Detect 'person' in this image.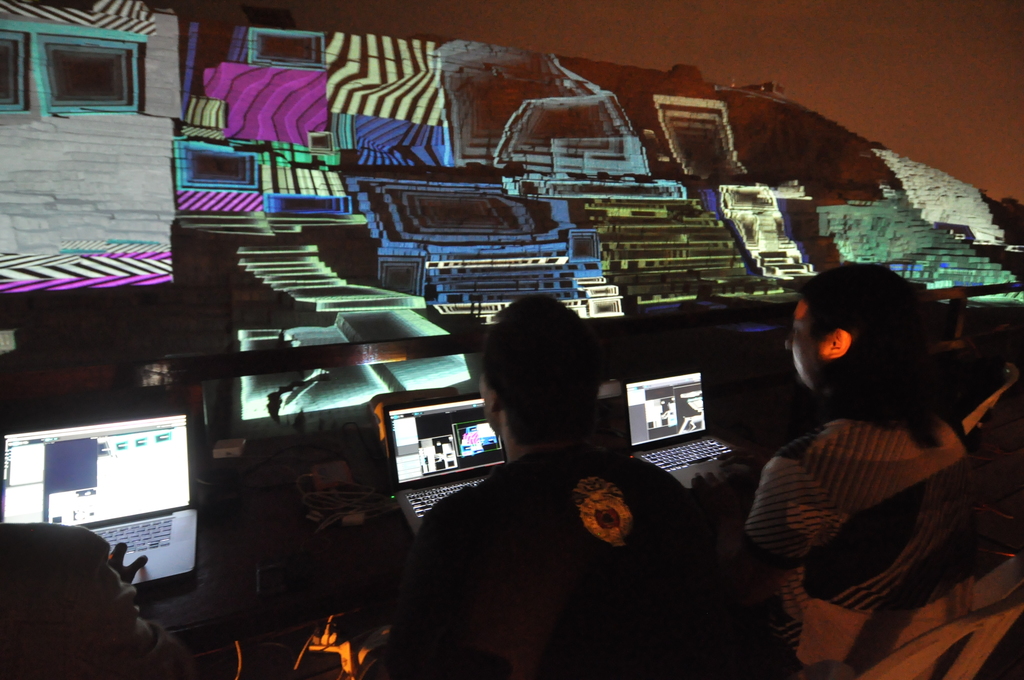
Detection: <bbox>739, 263, 972, 672</bbox>.
